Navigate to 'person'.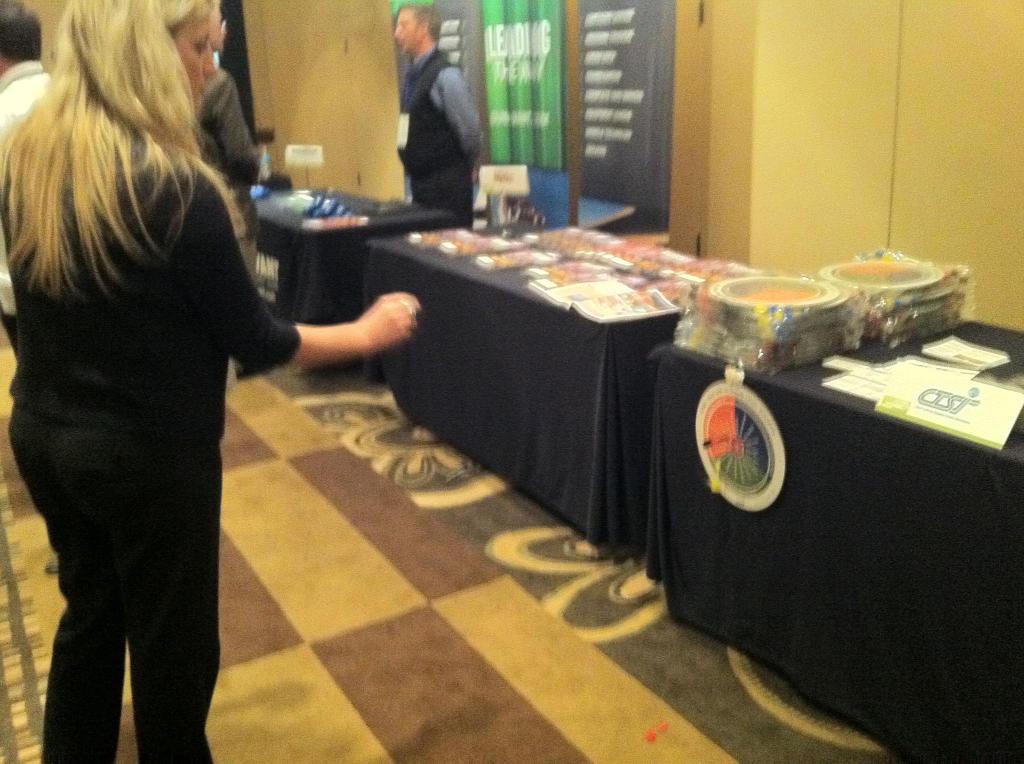
Navigation target: 194 0 261 381.
